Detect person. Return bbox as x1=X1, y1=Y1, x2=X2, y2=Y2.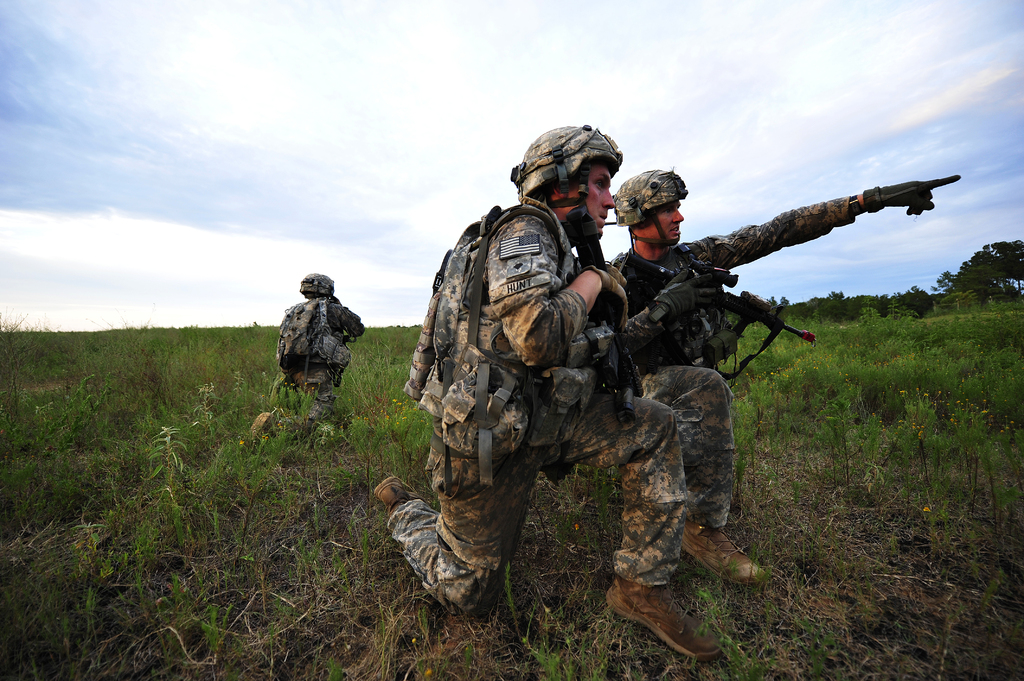
x1=589, y1=164, x2=959, y2=583.
